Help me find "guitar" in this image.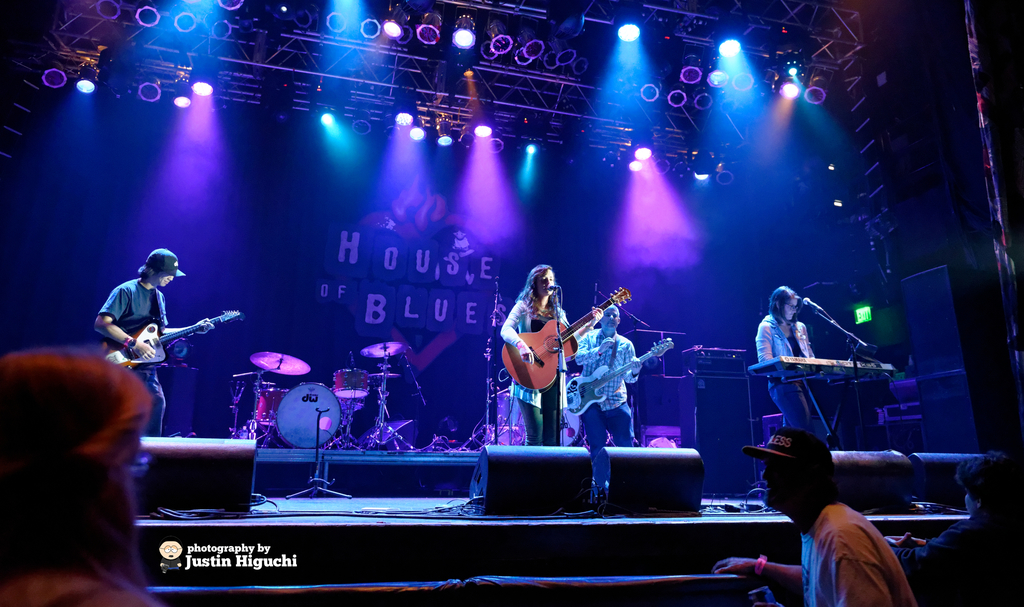
Found it: select_region(88, 307, 257, 374).
